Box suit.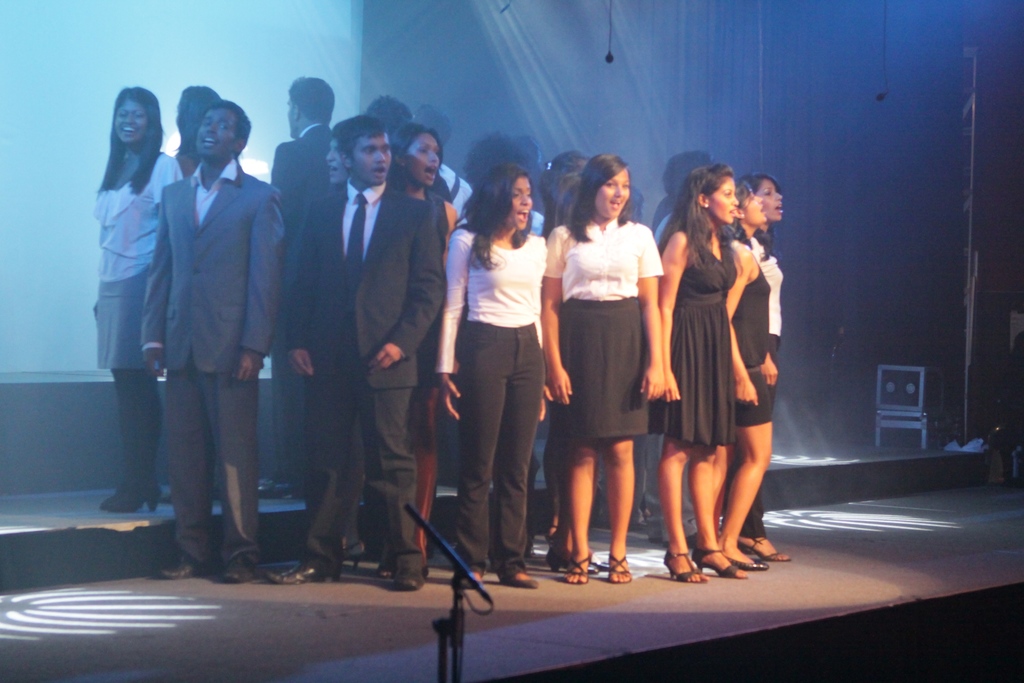
pyautogui.locateOnScreen(268, 115, 333, 476).
